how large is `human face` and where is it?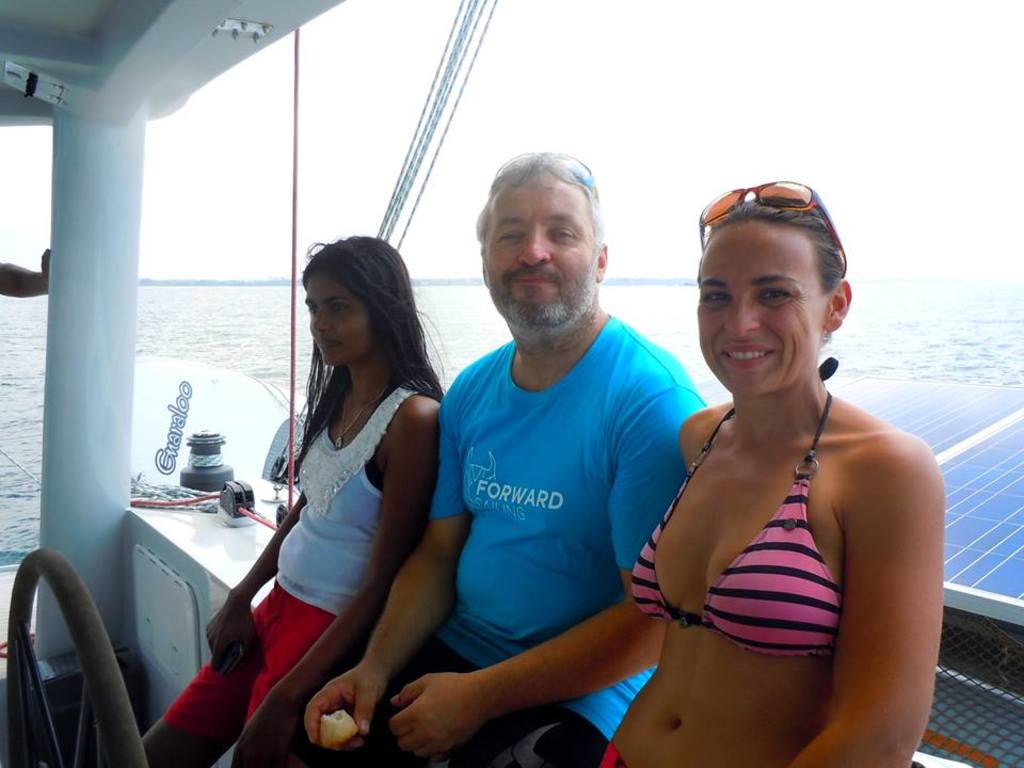
Bounding box: bbox=(487, 187, 596, 335).
